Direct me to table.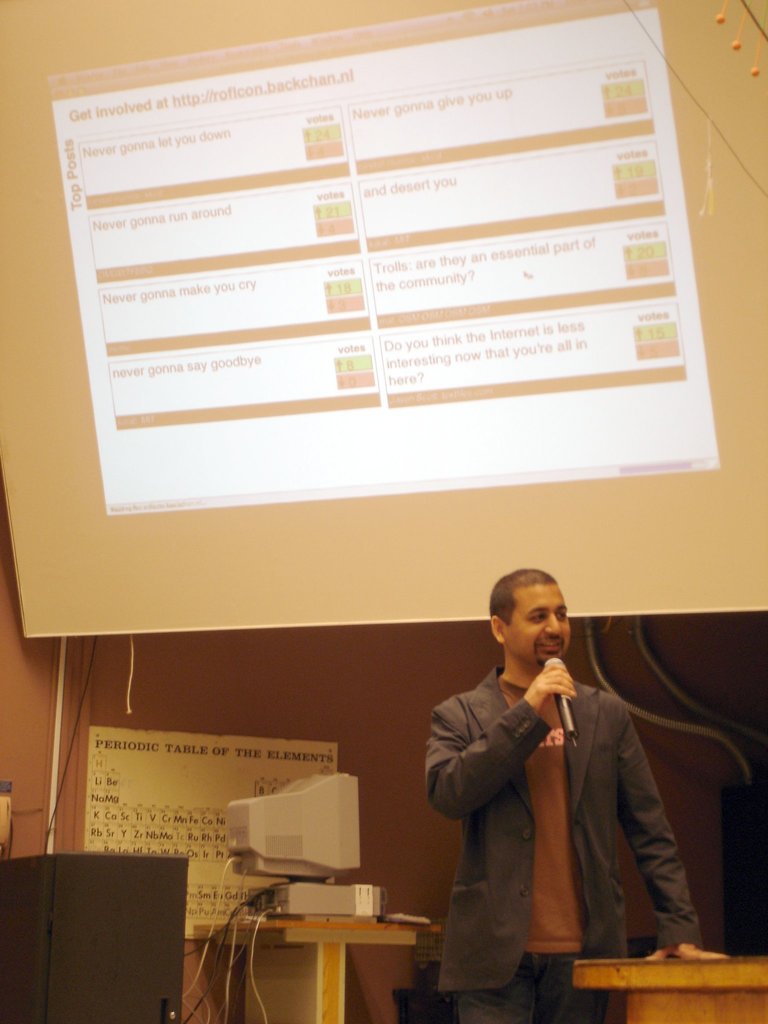
Direction: {"x1": 577, "y1": 956, "x2": 767, "y2": 1023}.
